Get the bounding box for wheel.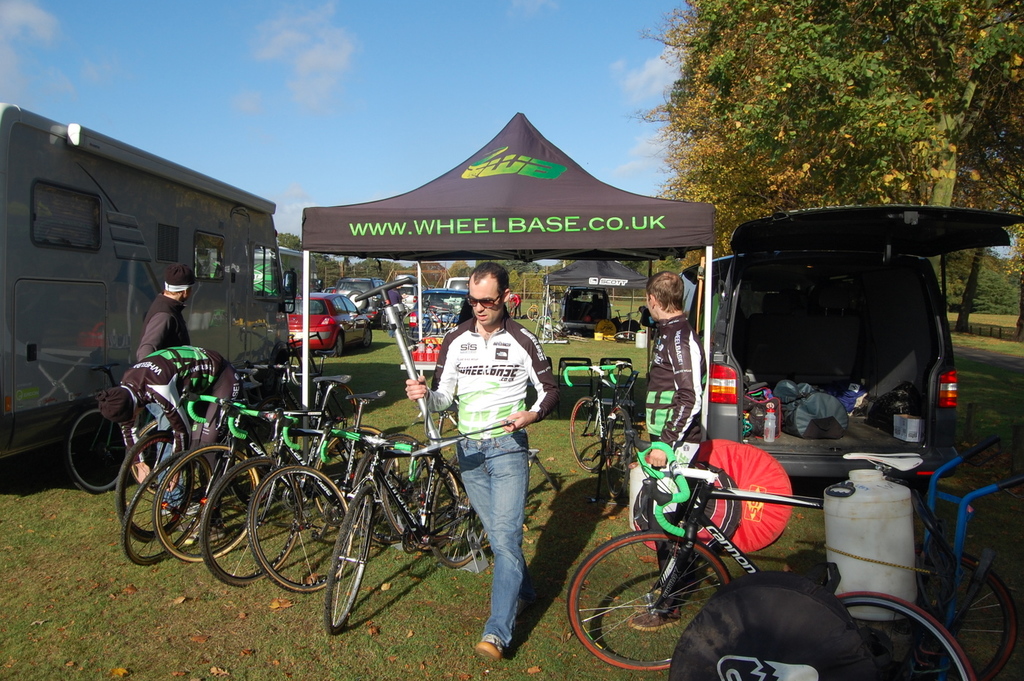
select_region(381, 316, 386, 331).
